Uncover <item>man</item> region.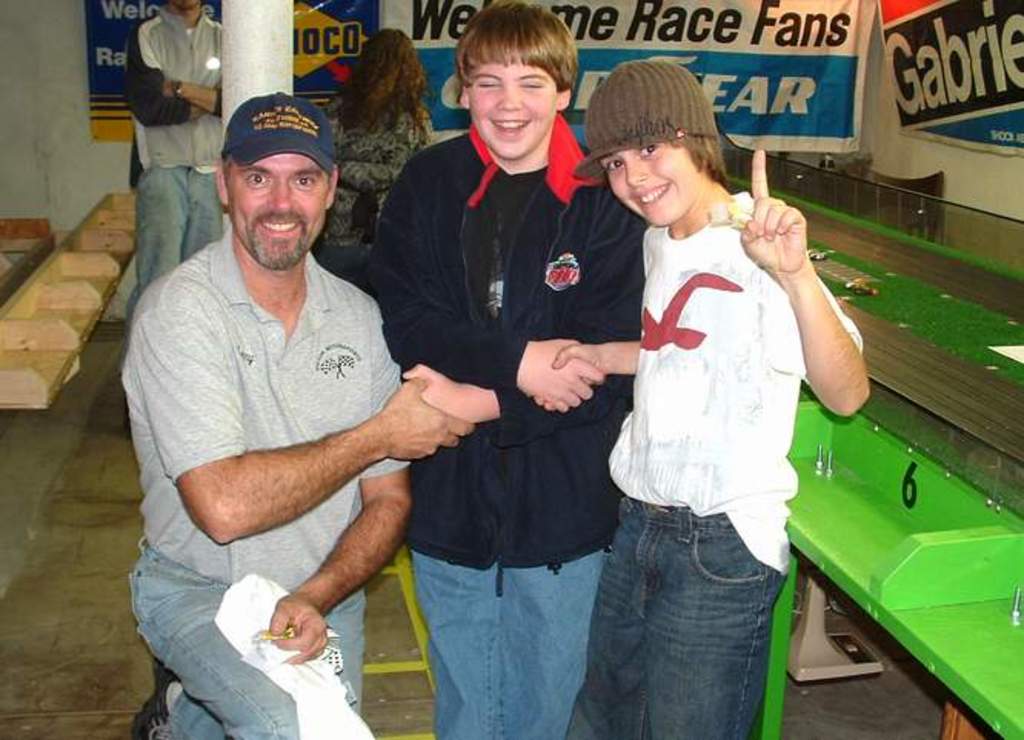
Uncovered: <region>366, 5, 613, 738</region>.
